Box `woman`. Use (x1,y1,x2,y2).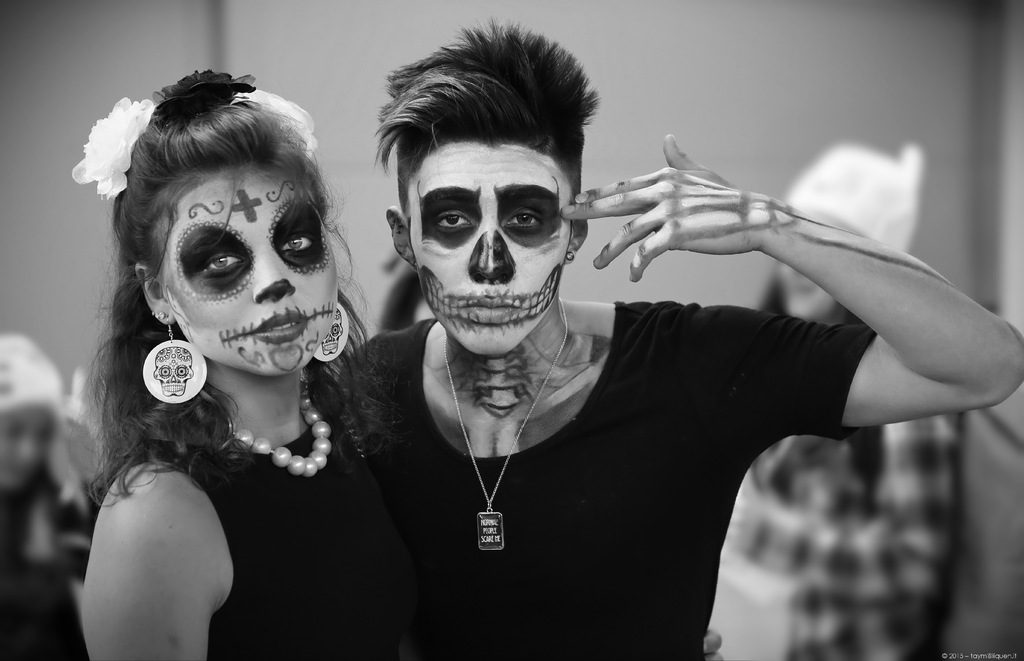
(709,143,959,660).
